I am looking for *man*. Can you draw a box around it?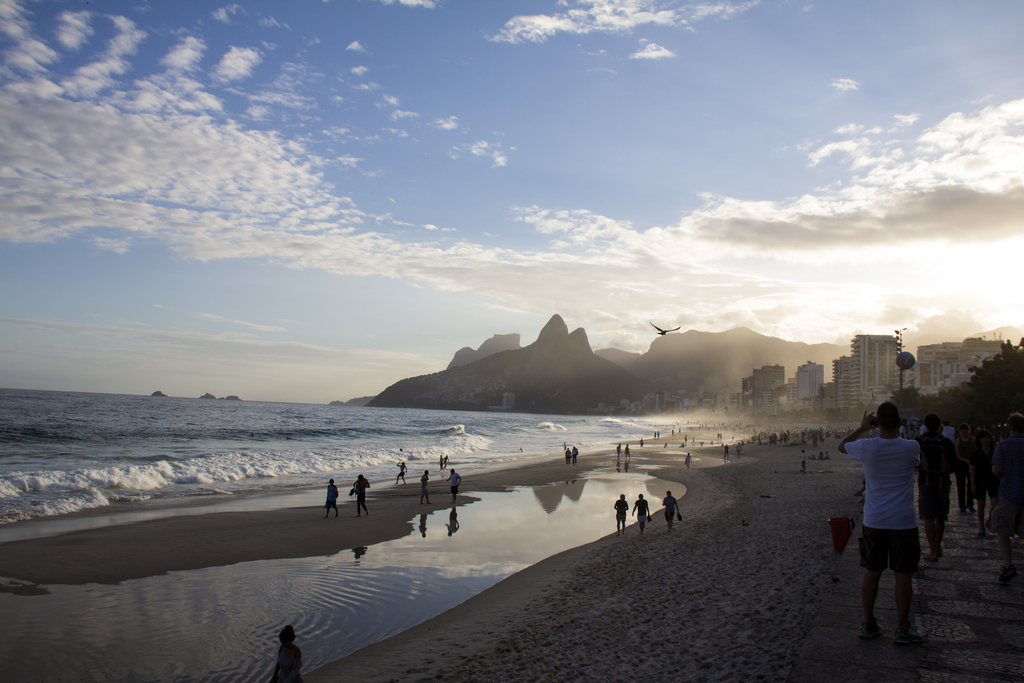
Sure, the bounding box is 268 625 302 682.
